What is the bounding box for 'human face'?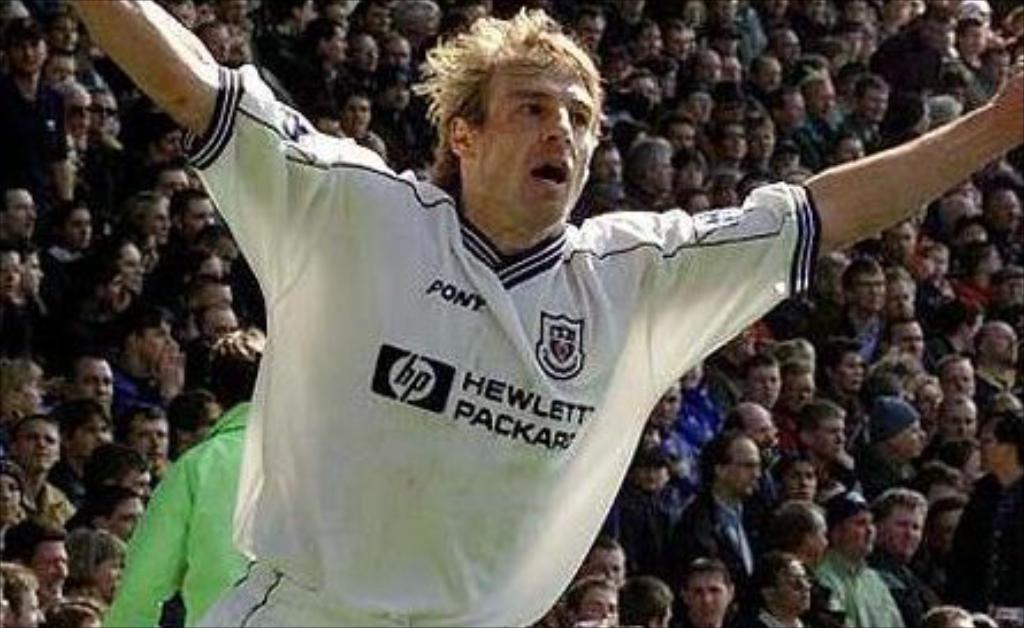
BBox(347, 97, 364, 124).
